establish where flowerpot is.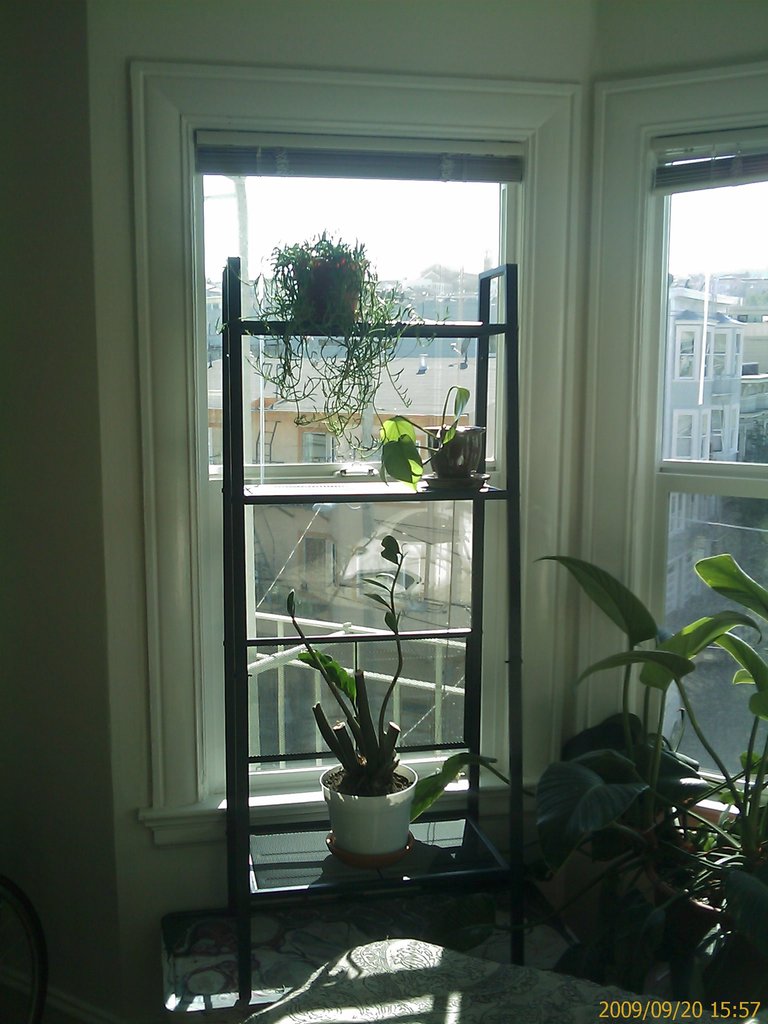
Established at x1=313, y1=702, x2=446, y2=871.
